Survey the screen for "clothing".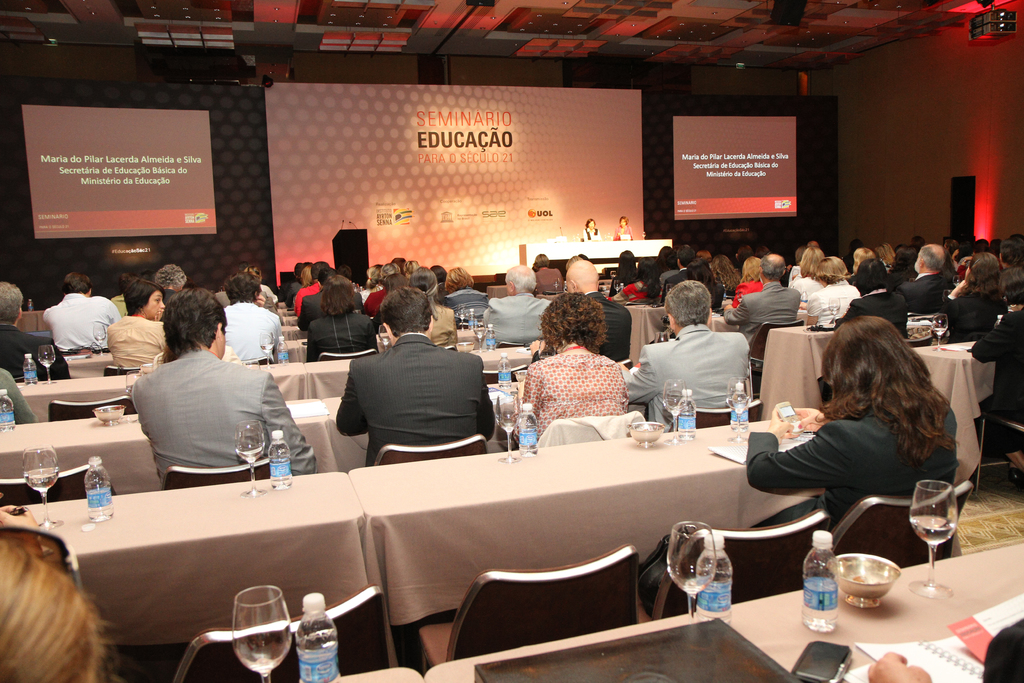
Survey found: 944/288/1001/338.
